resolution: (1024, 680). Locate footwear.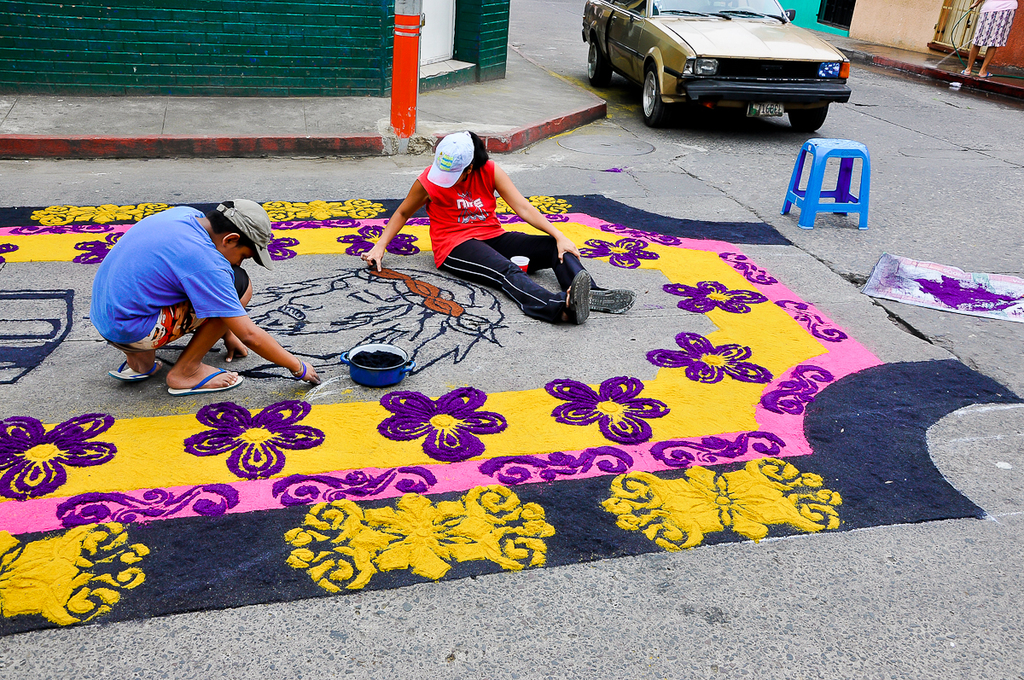
crop(567, 270, 594, 327).
